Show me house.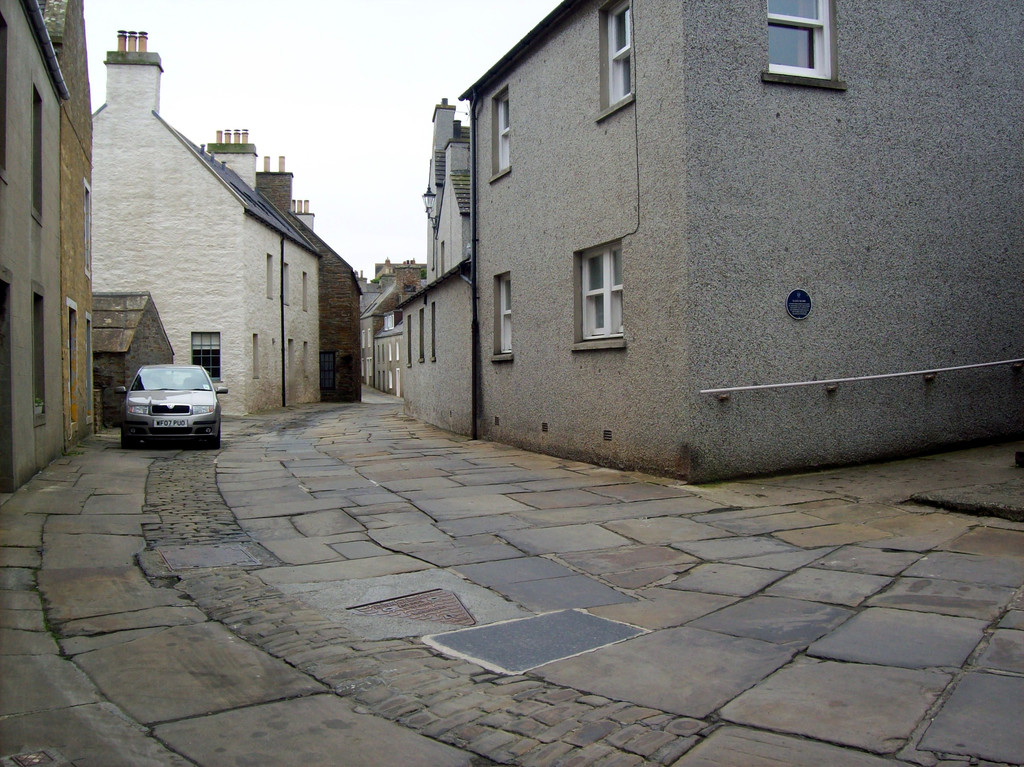
house is here: 321,246,360,404.
